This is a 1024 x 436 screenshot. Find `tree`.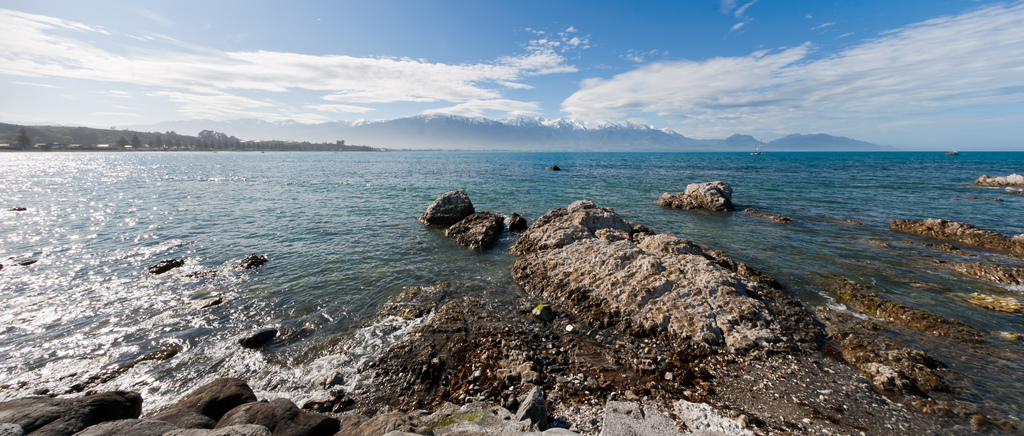
Bounding box: 132/133/143/152.
